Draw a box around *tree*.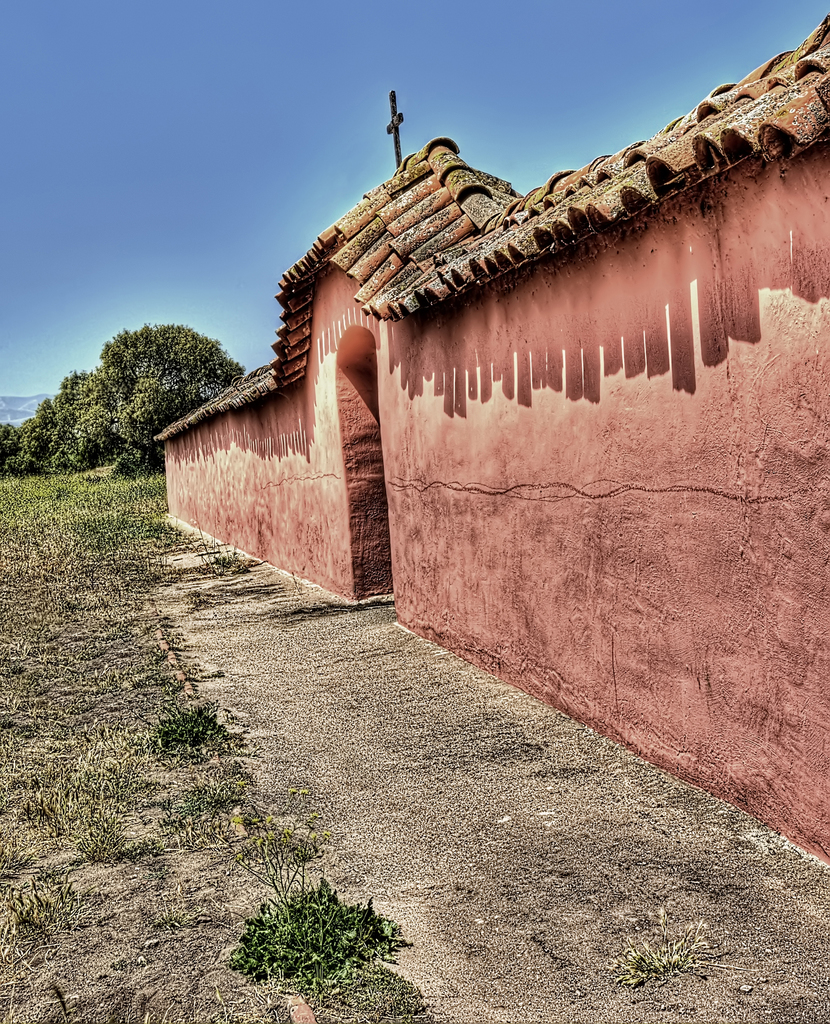
76 395 146 465.
